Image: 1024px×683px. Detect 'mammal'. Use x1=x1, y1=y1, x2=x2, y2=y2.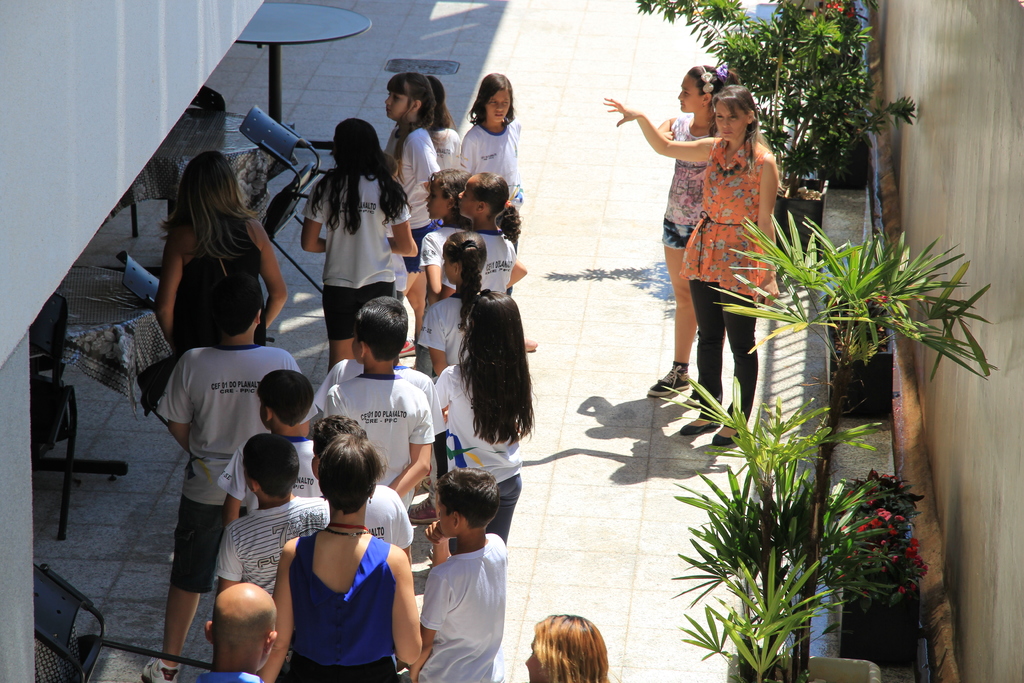
x1=246, y1=440, x2=419, y2=675.
